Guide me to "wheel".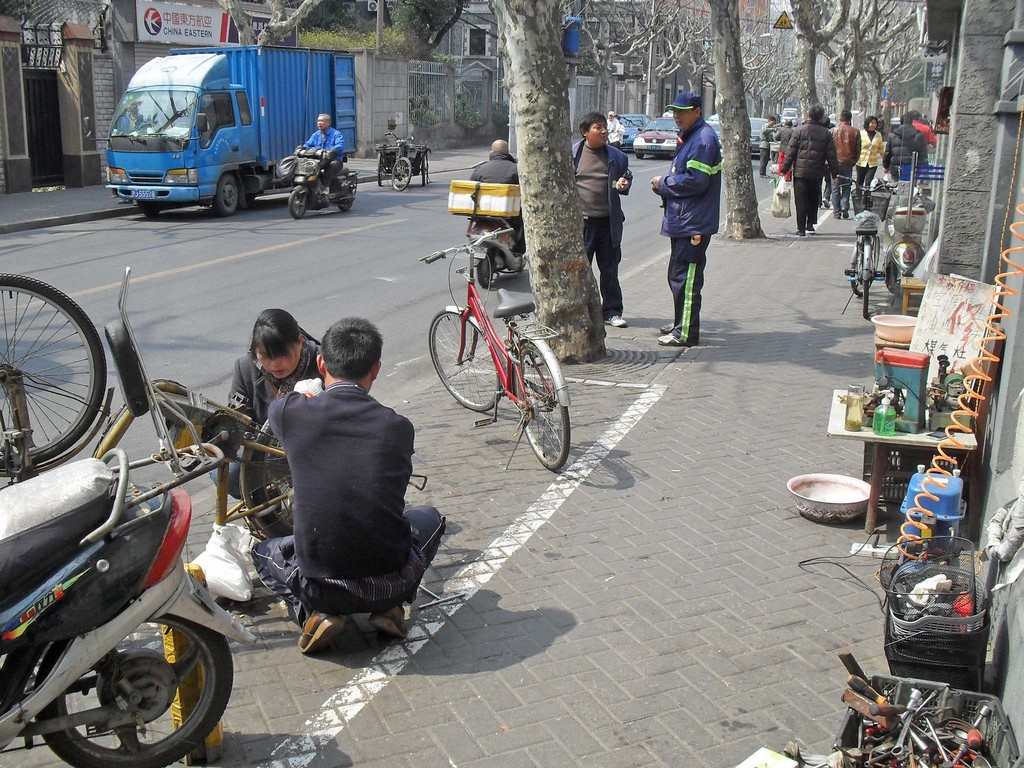
Guidance: bbox=(428, 303, 504, 410).
